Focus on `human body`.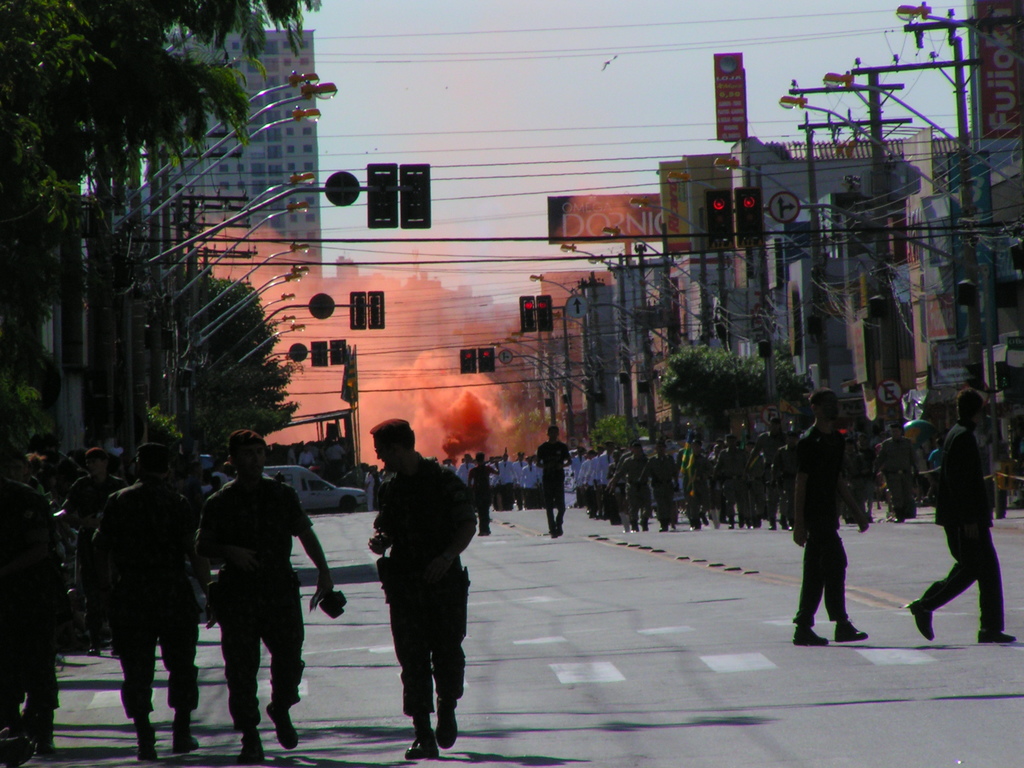
Focused at <region>537, 436, 574, 537</region>.
